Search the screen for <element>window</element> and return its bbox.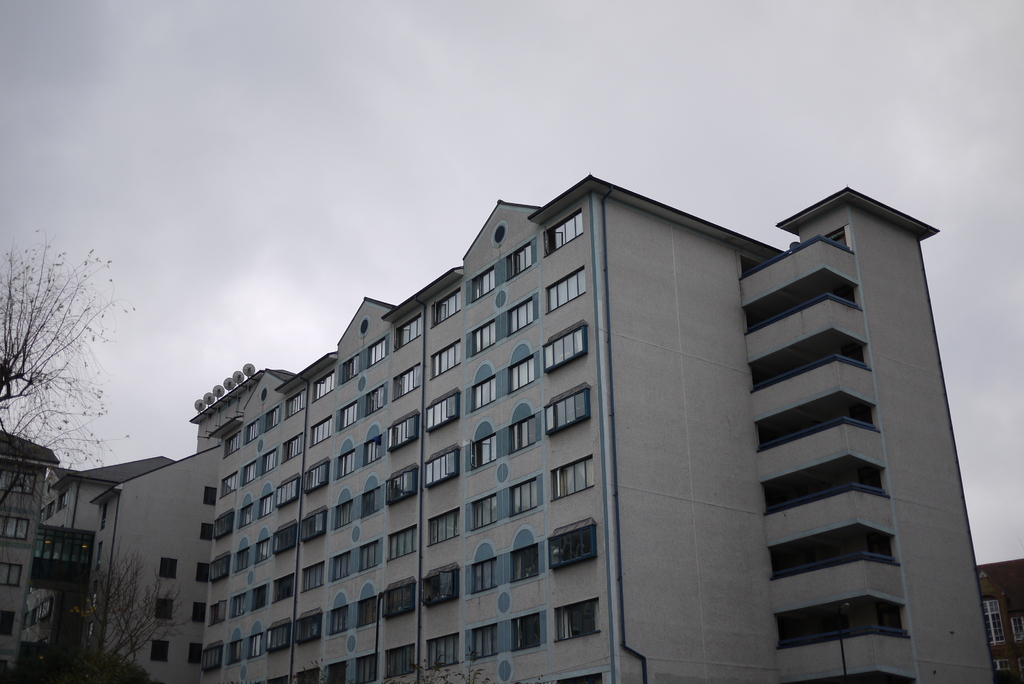
Found: 147/638/172/666.
